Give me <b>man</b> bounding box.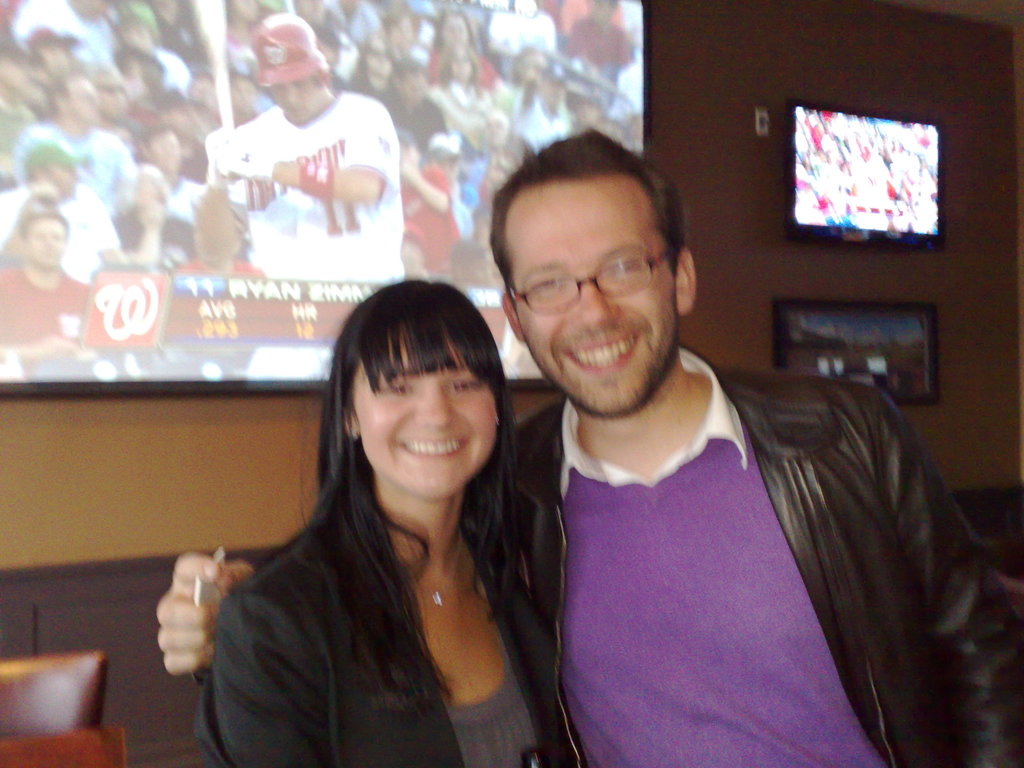
(194, 12, 401, 378).
